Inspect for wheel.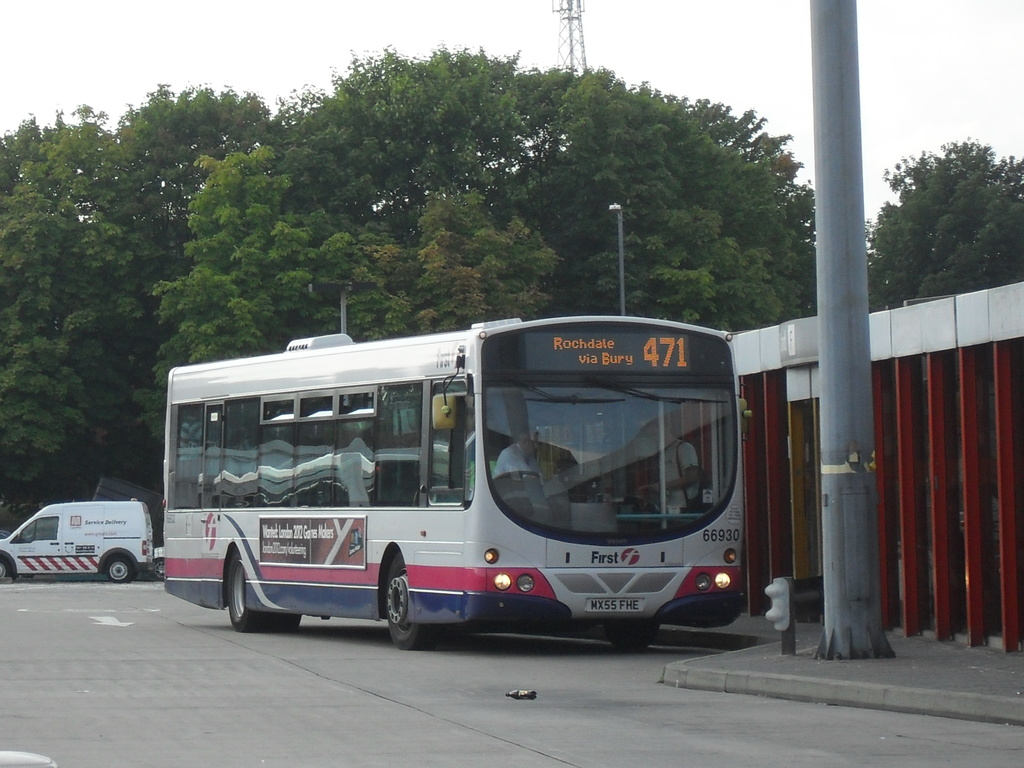
Inspection: bbox(368, 562, 431, 646).
